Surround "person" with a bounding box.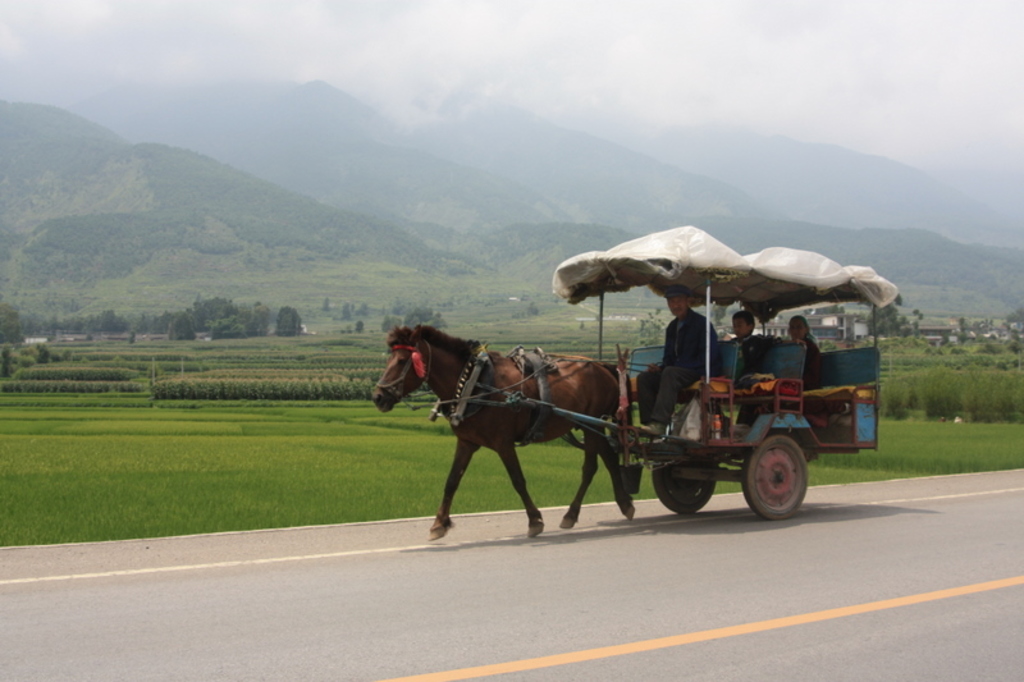
[x1=783, y1=313, x2=822, y2=402].
